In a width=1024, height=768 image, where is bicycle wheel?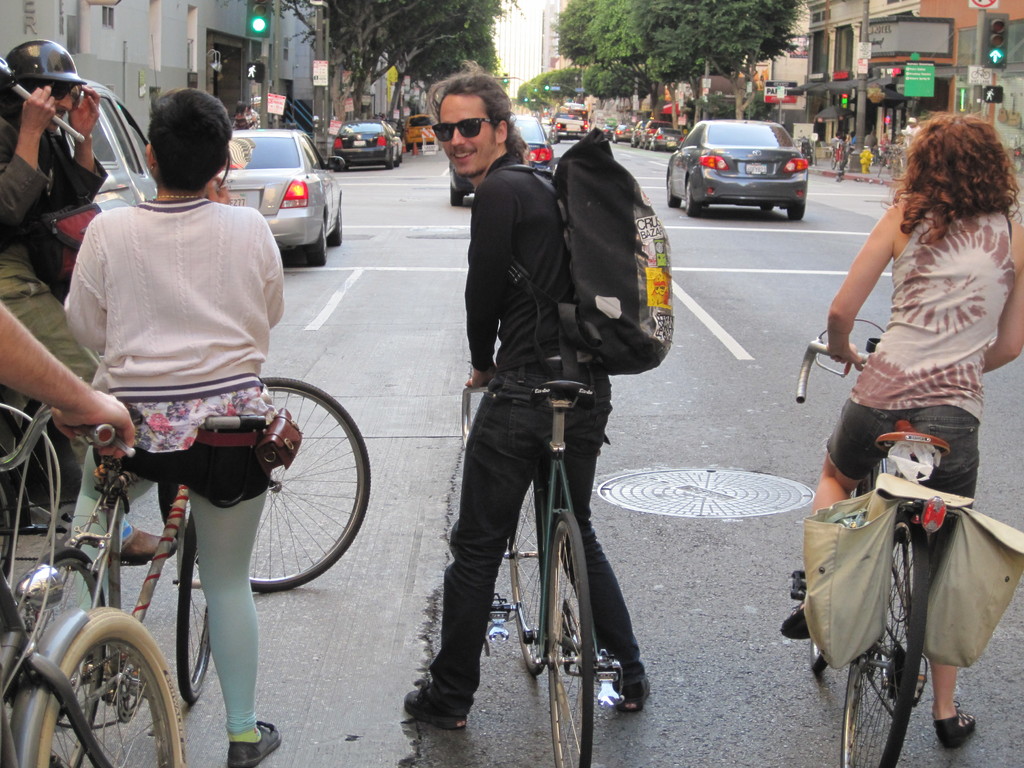
bbox=[500, 474, 547, 678].
